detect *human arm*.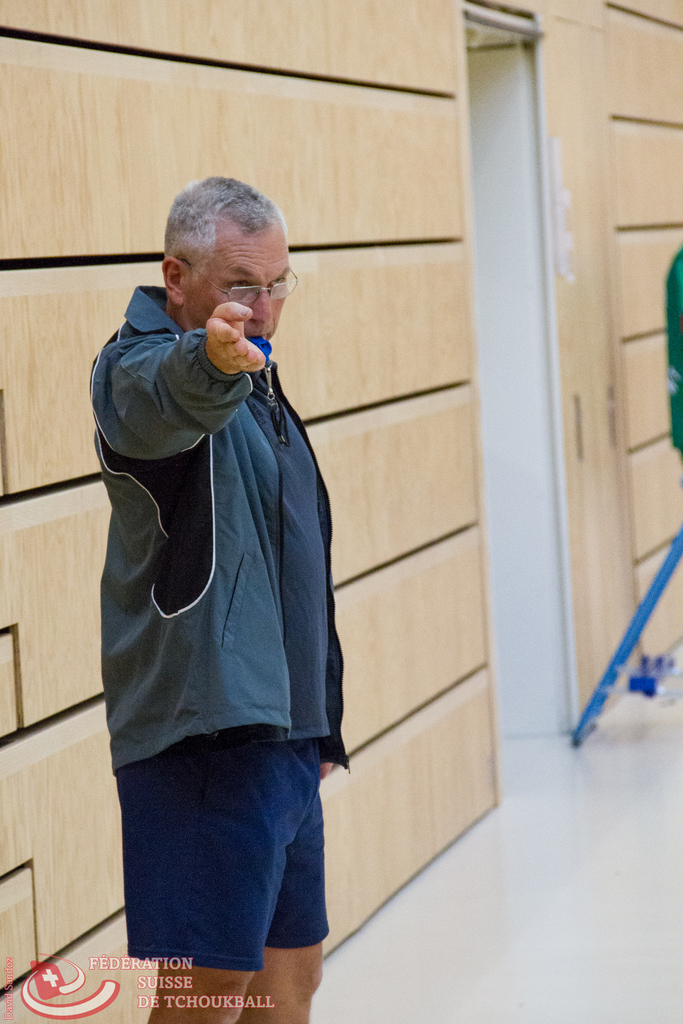
Detected at 109/315/286/477.
